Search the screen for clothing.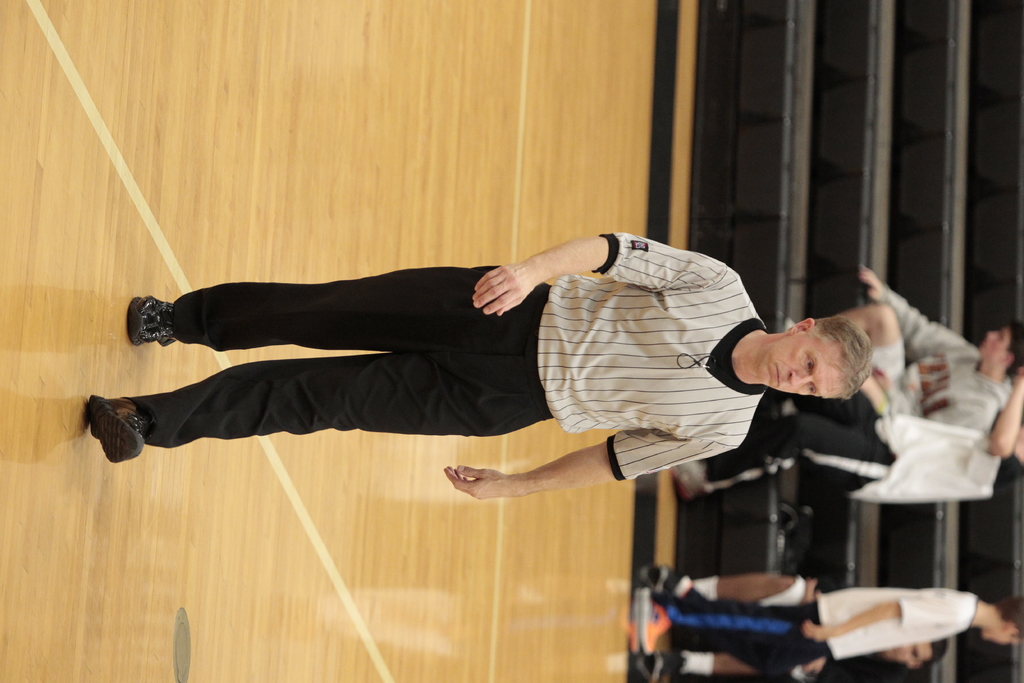
Found at {"x1": 872, "y1": 284, "x2": 1012, "y2": 432}.
